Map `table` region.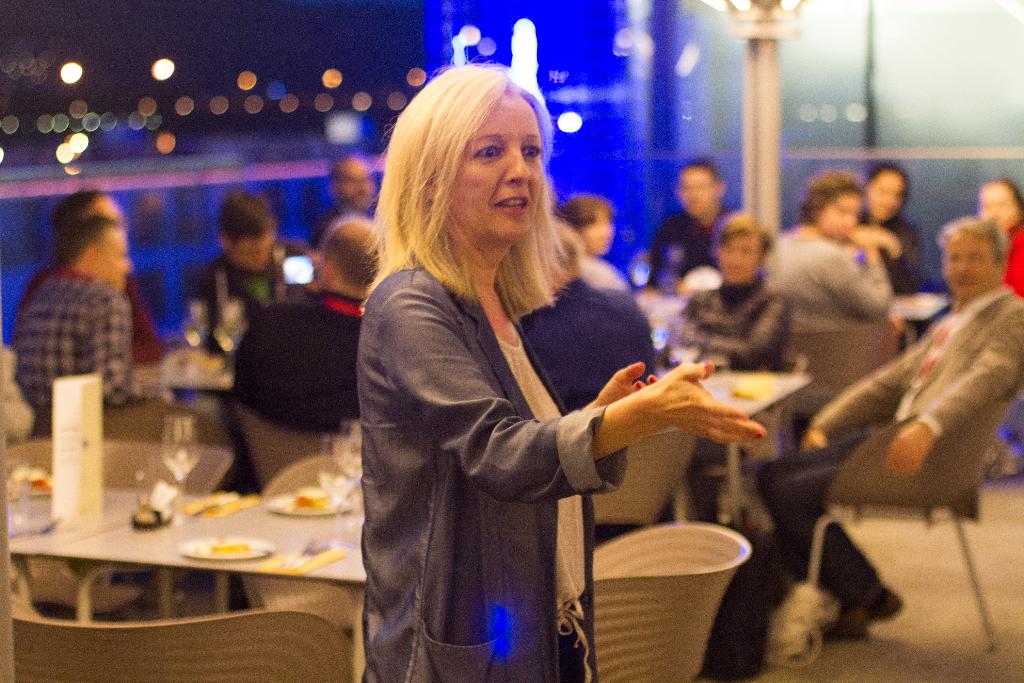
Mapped to [x1=702, y1=369, x2=817, y2=533].
